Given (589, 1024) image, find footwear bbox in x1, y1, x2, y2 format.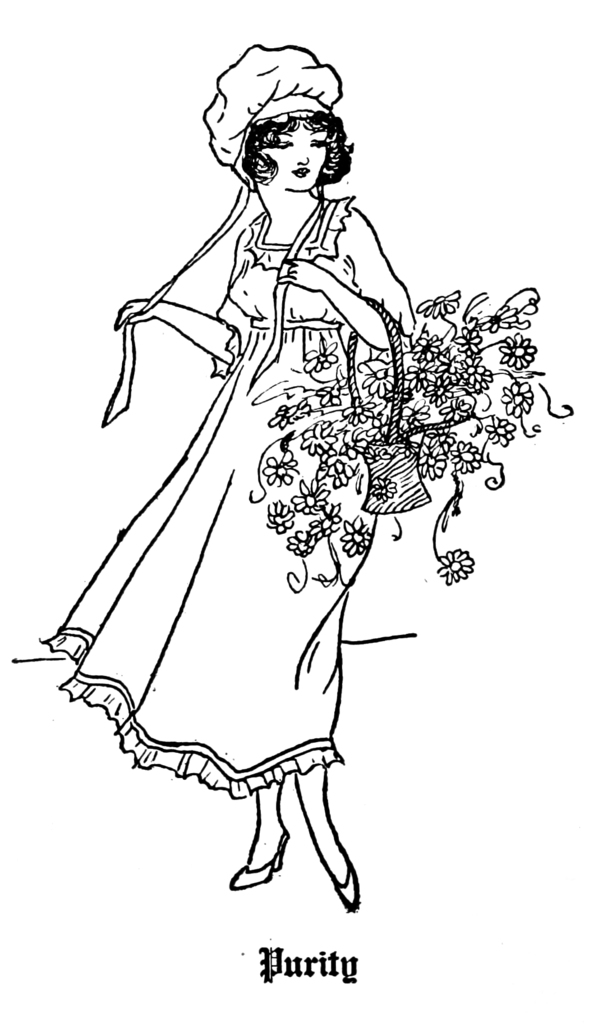
226, 820, 290, 897.
